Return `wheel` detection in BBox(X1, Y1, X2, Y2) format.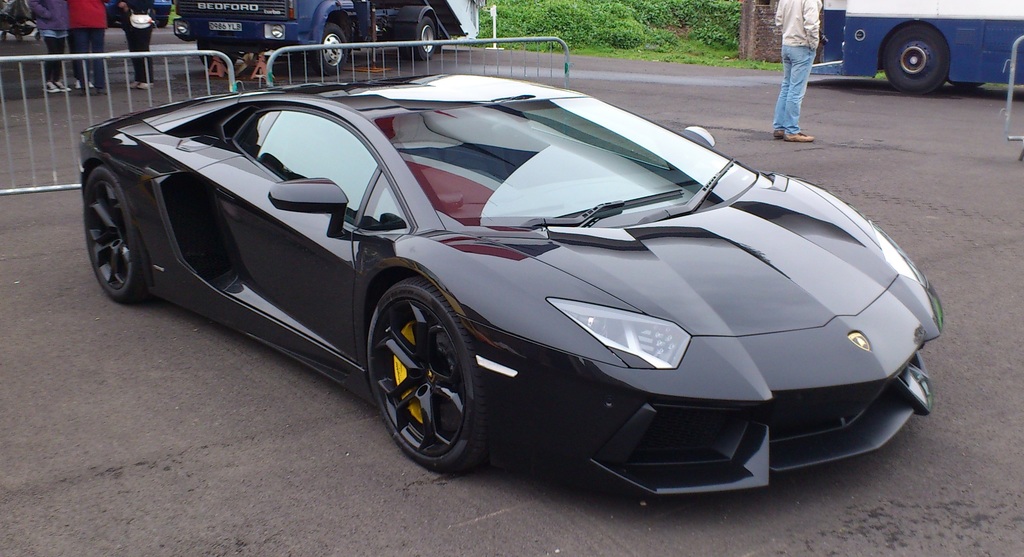
BBox(880, 25, 948, 89).
